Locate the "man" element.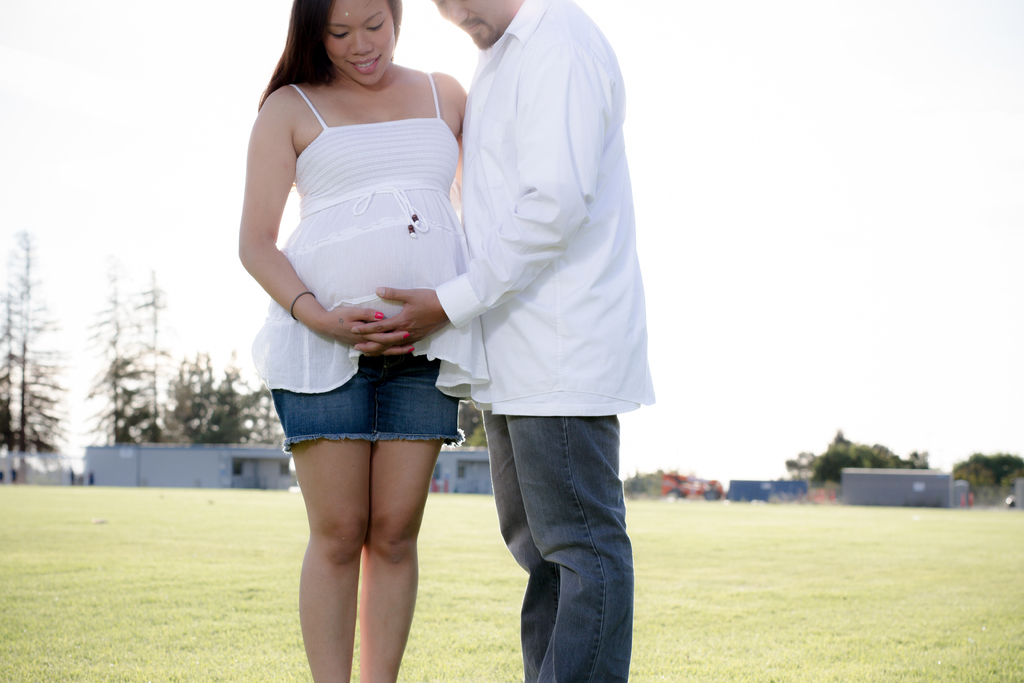
Element bbox: bbox=(431, 5, 666, 639).
